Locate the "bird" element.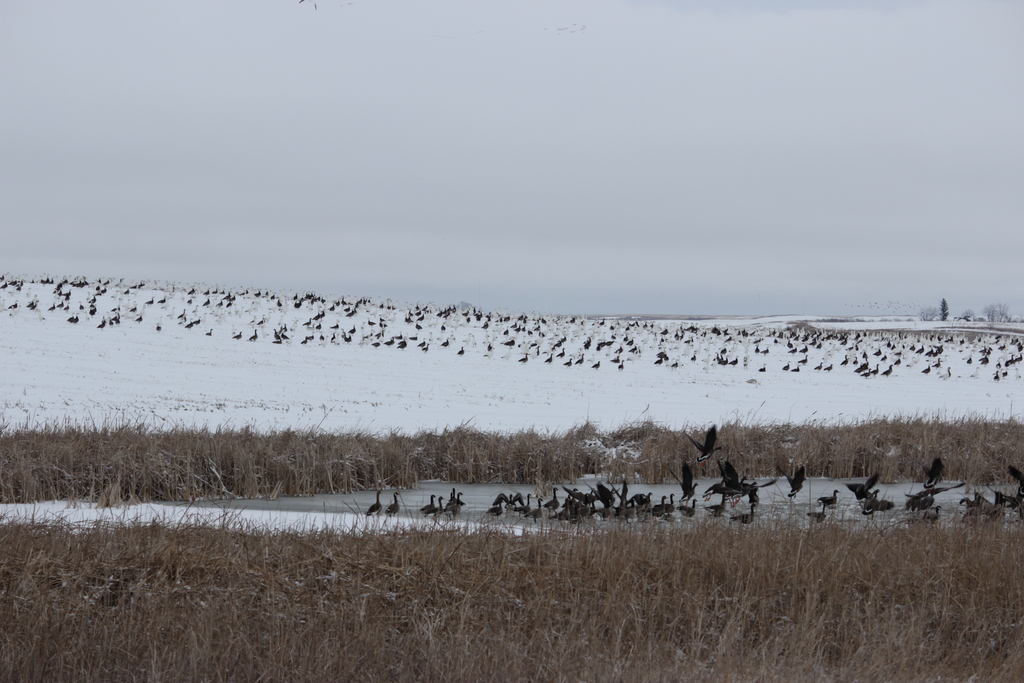
Element bbox: crop(415, 493, 436, 513).
